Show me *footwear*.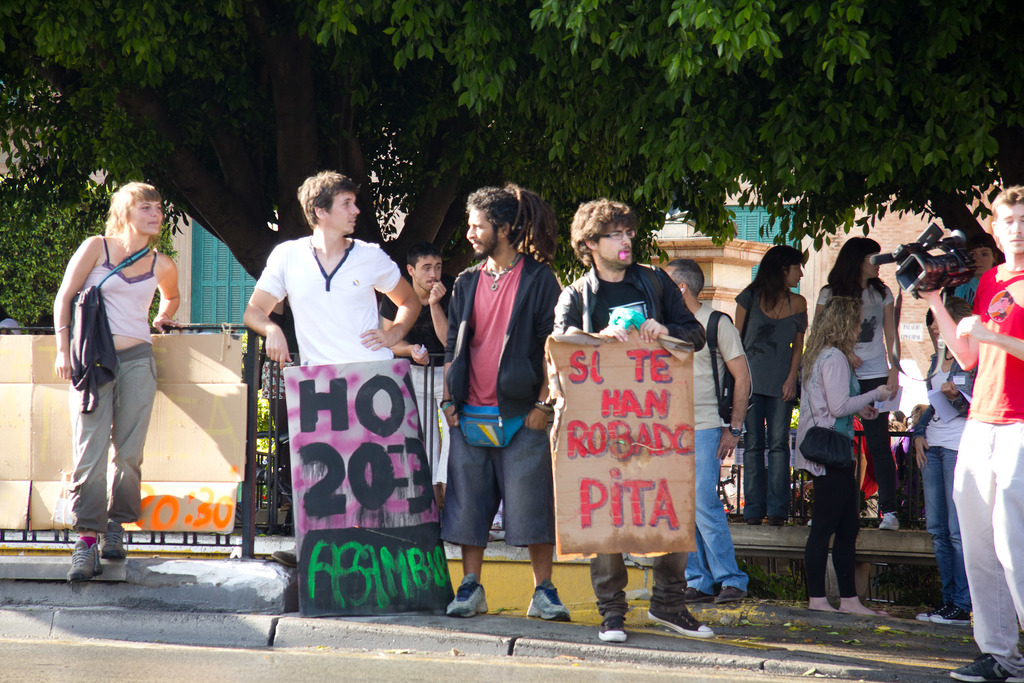
*footwear* is here: 272/547/297/568.
